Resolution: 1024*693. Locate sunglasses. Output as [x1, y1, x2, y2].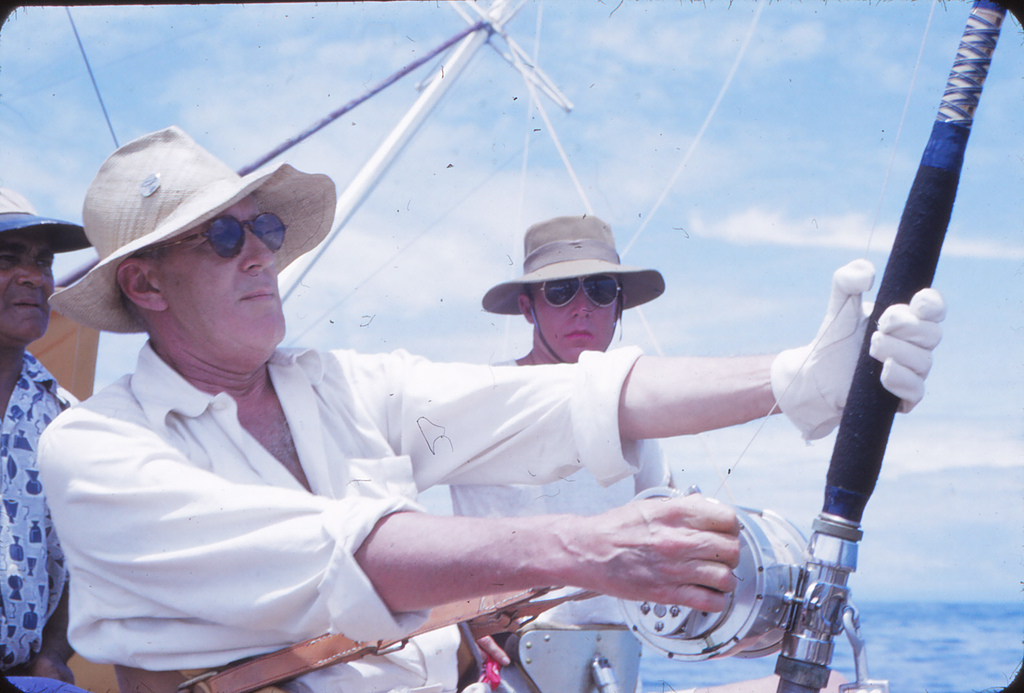
[136, 217, 286, 257].
